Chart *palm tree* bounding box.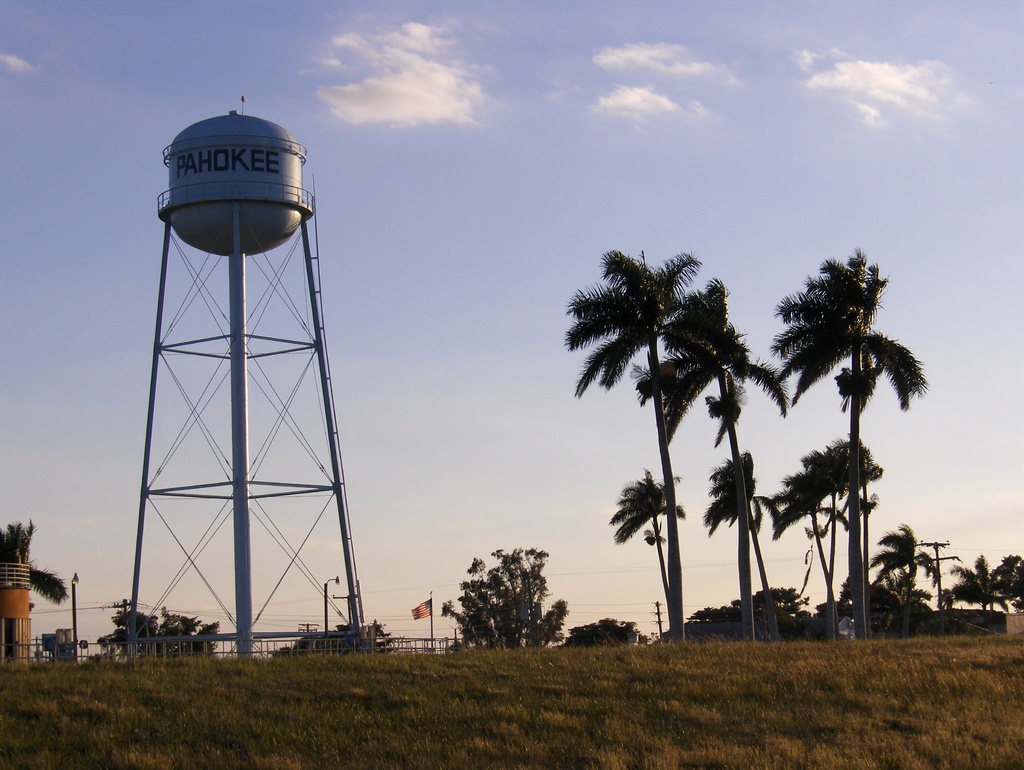
Charted: <region>625, 476, 667, 628</region>.
